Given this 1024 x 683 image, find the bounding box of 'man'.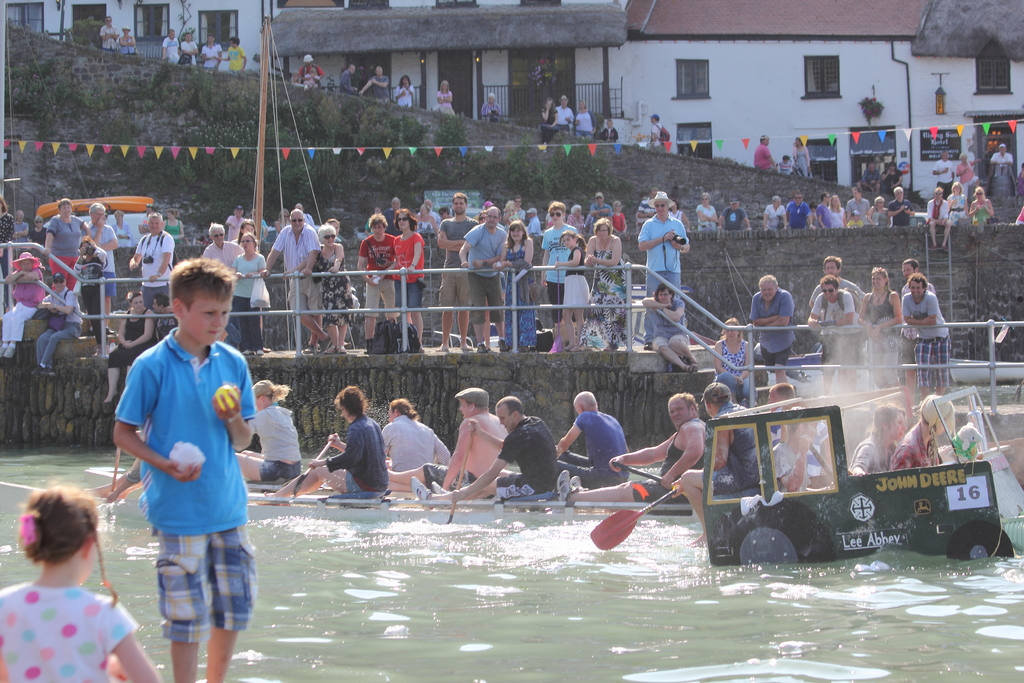
BBox(410, 397, 560, 508).
